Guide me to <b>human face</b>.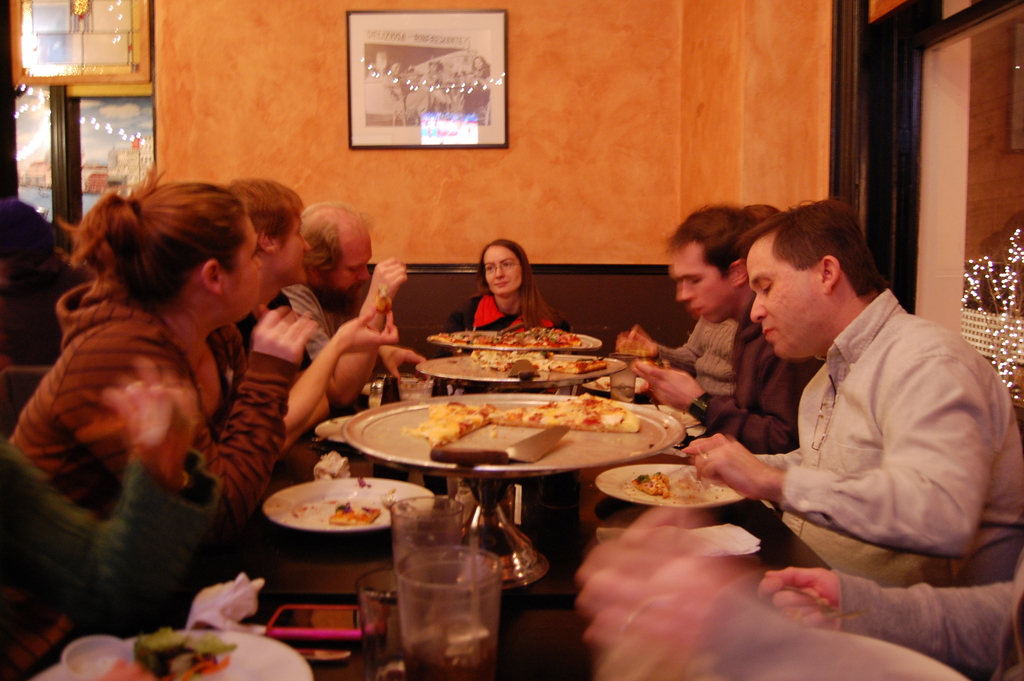
Guidance: locate(312, 227, 371, 311).
